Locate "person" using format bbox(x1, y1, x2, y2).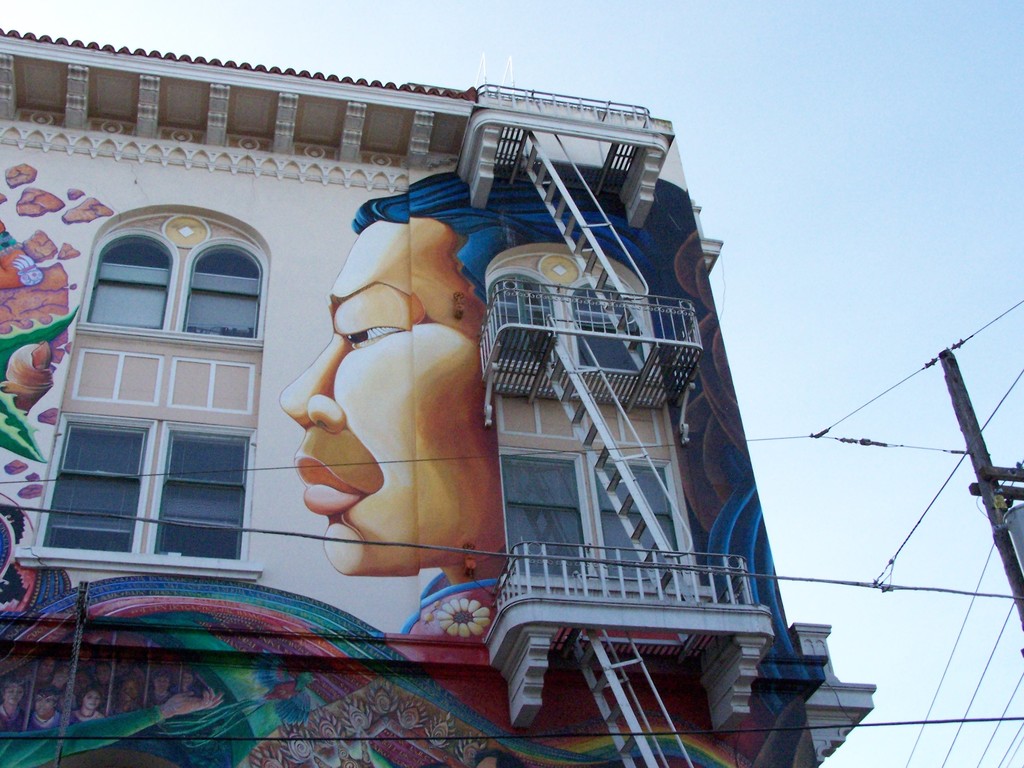
bbox(146, 668, 177, 709).
